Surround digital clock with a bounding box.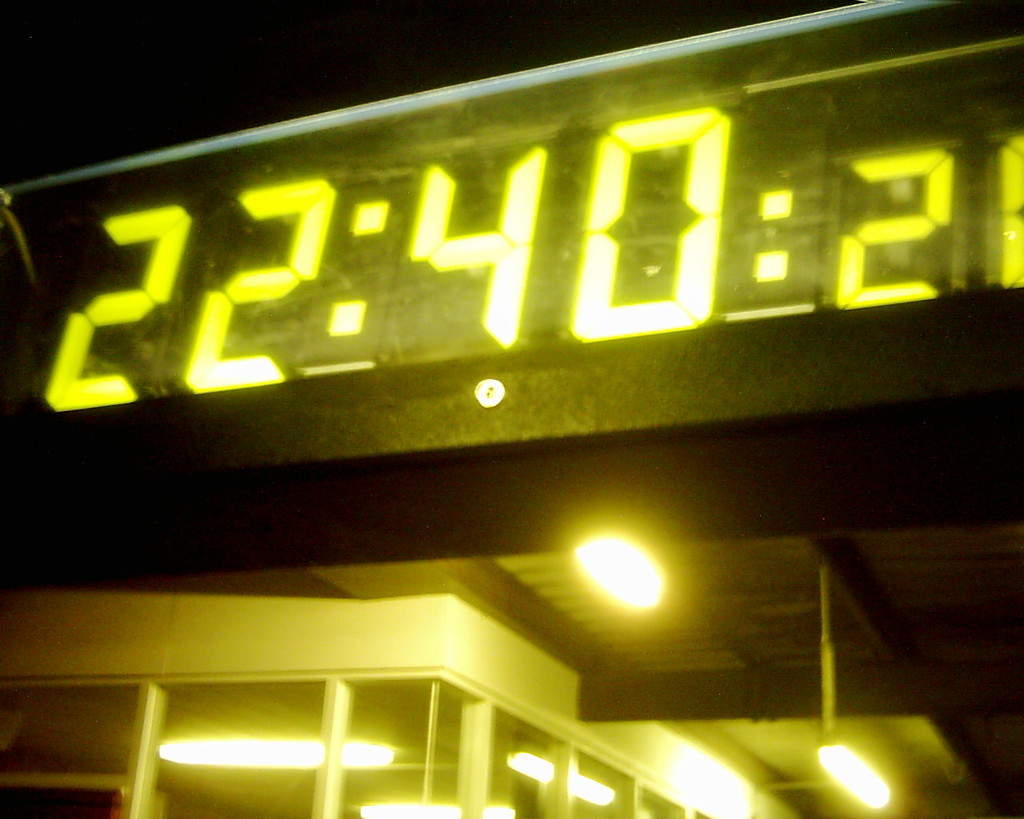
0:0:1023:521.
